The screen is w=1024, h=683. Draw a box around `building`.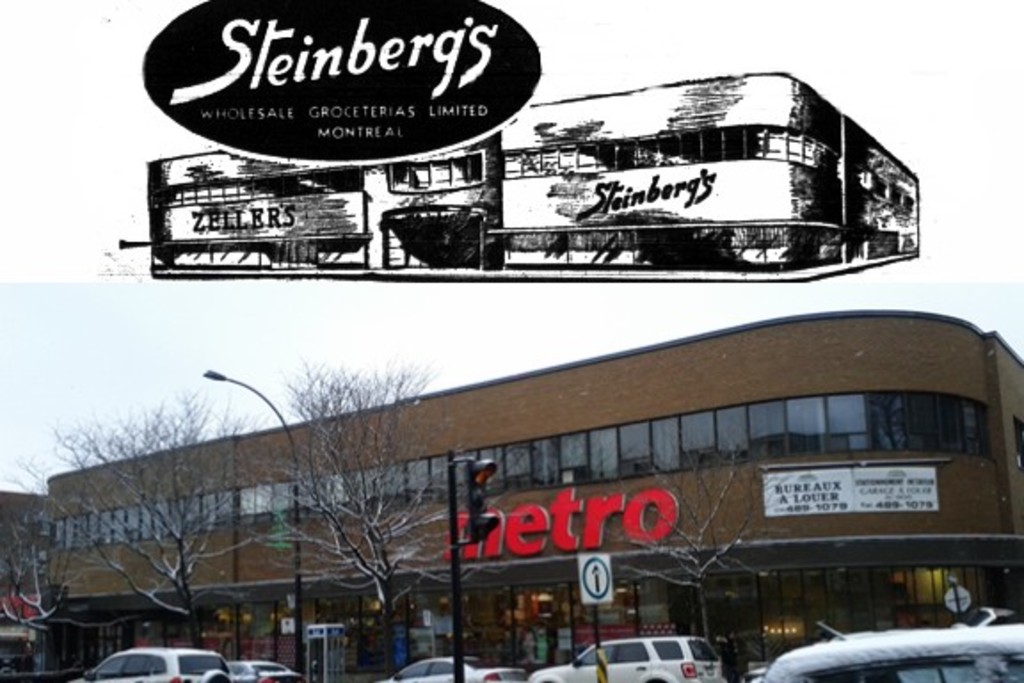
pyautogui.locateOnScreen(151, 71, 926, 279).
